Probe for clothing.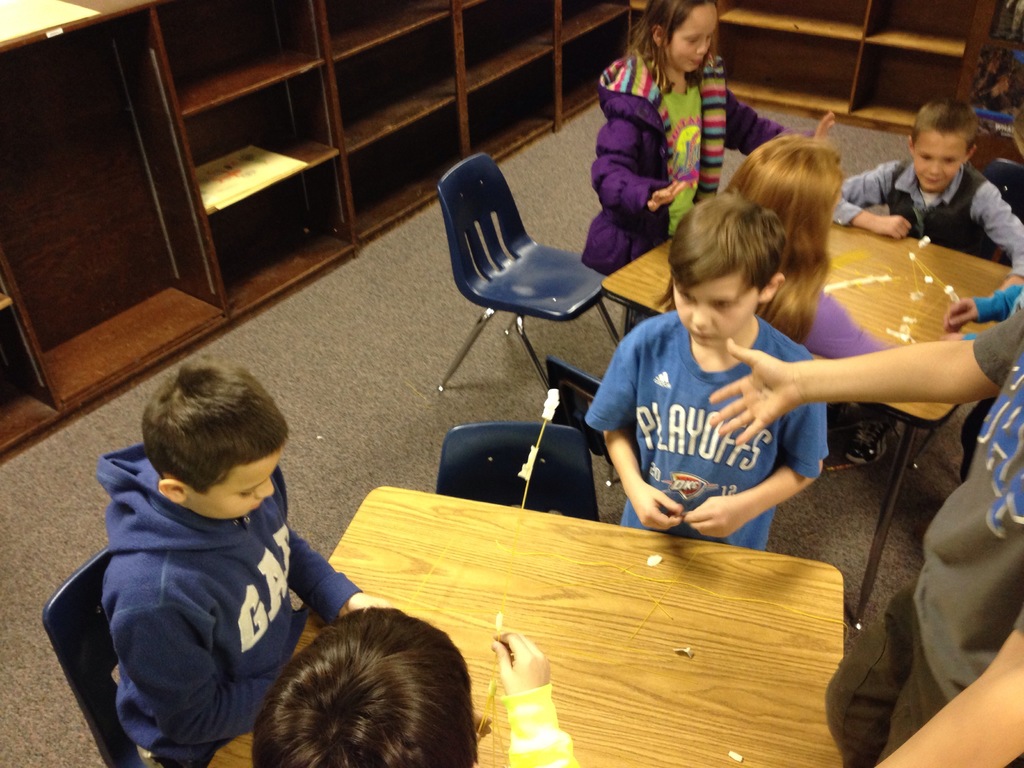
Probe result: box(584, 313, 831, 544).
